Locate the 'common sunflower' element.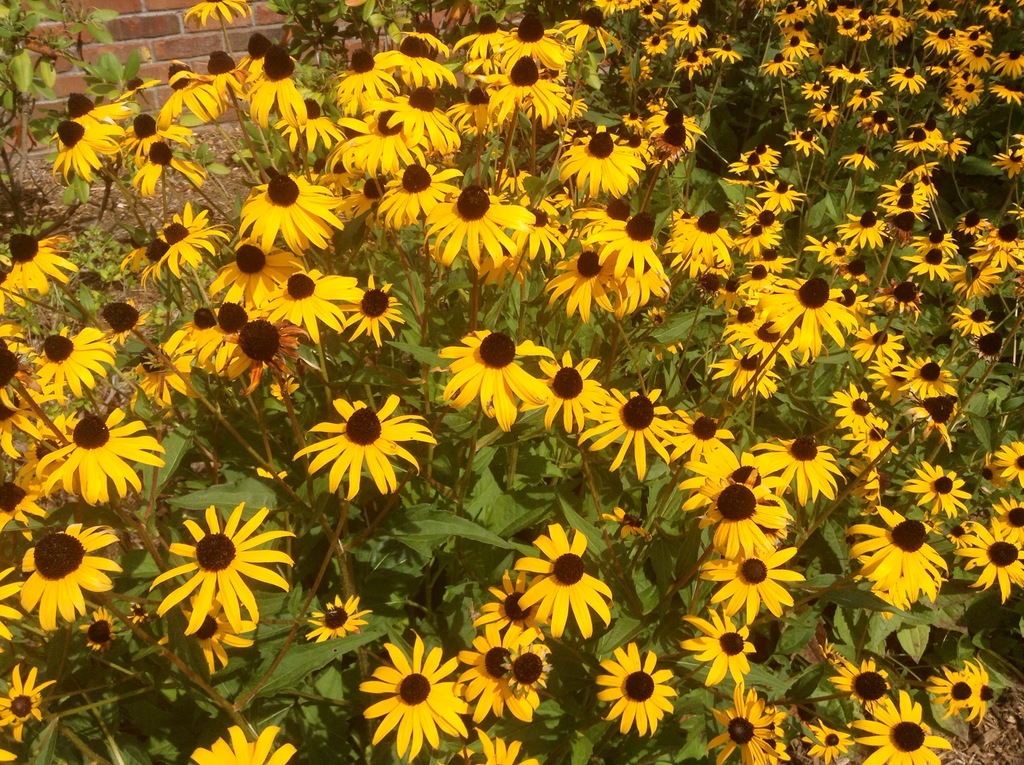
Element bbox: <region>569, 119, 646, 193</region>.
